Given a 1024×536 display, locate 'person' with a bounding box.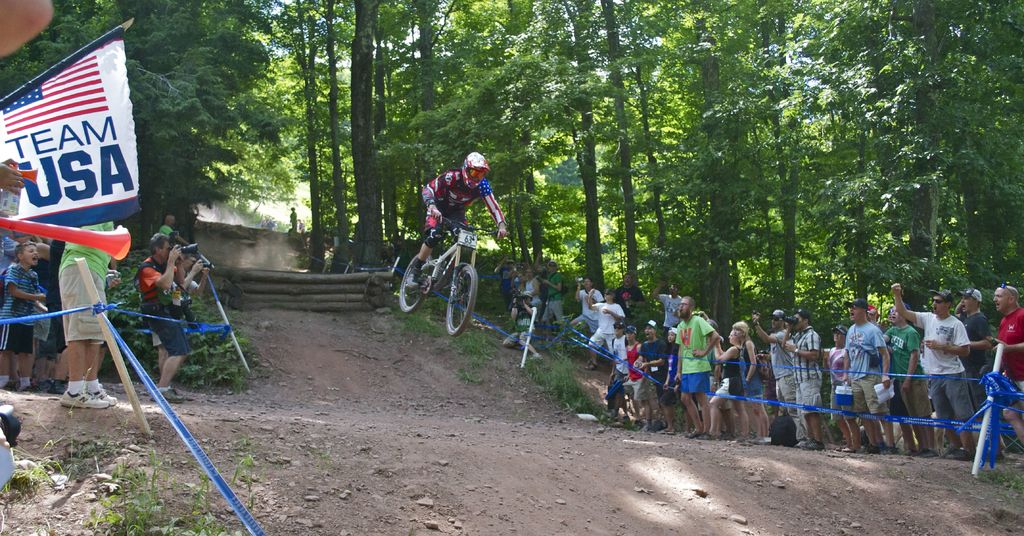
Located: (0, 240, 48, 386).
